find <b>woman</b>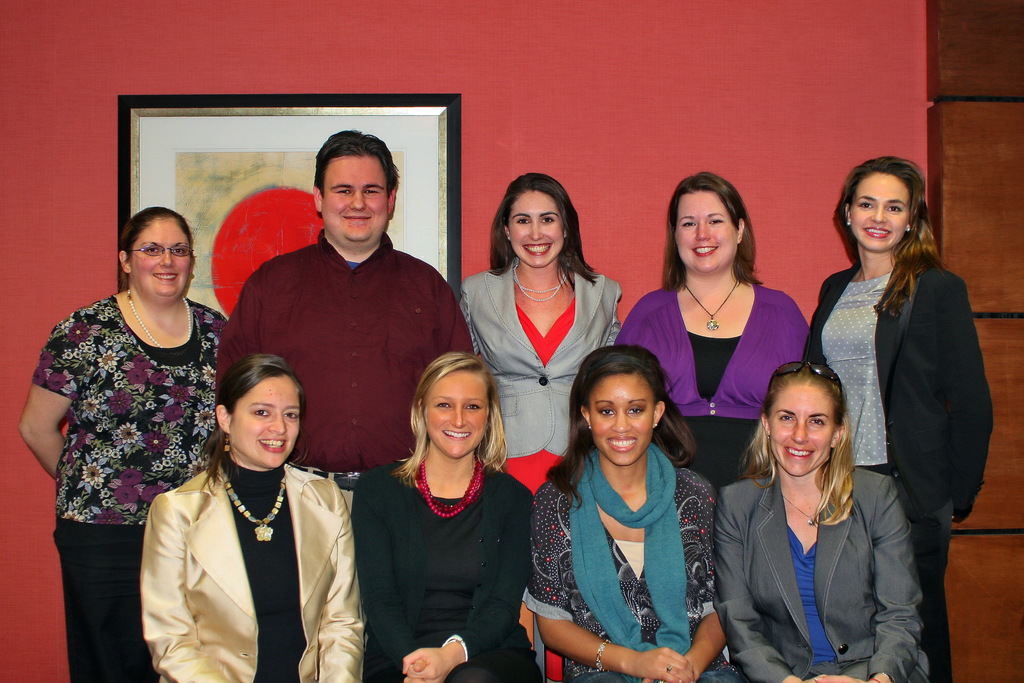
19, 205, 229, 682
